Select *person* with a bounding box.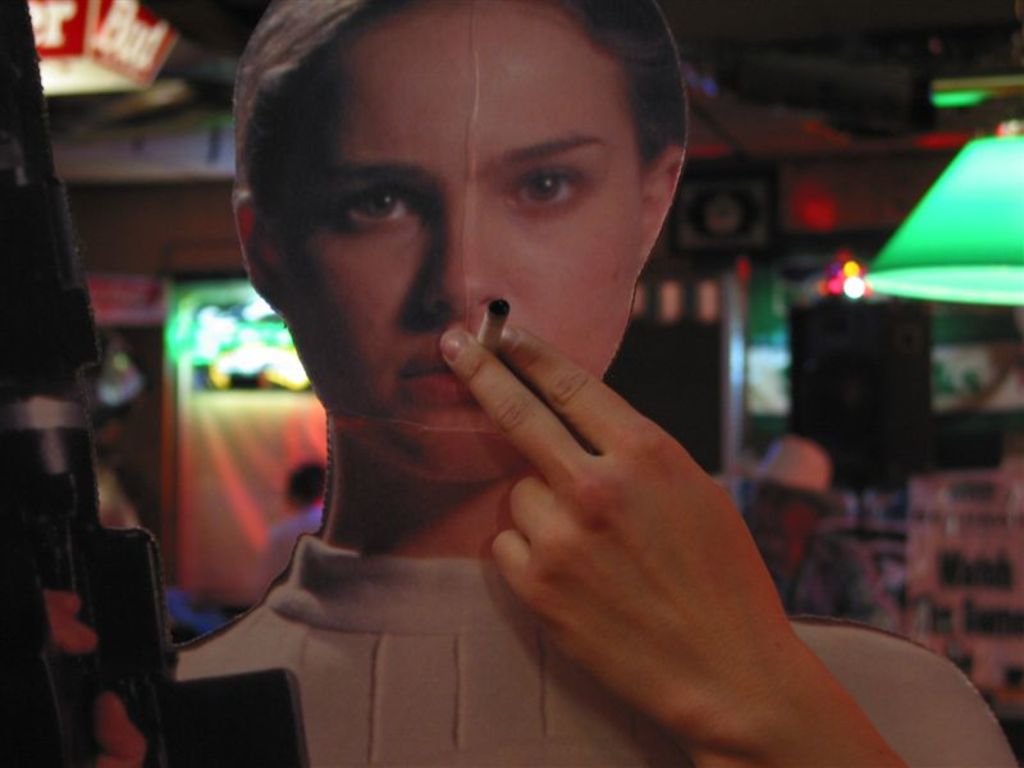
BBox(744, 440, 891, 626).
